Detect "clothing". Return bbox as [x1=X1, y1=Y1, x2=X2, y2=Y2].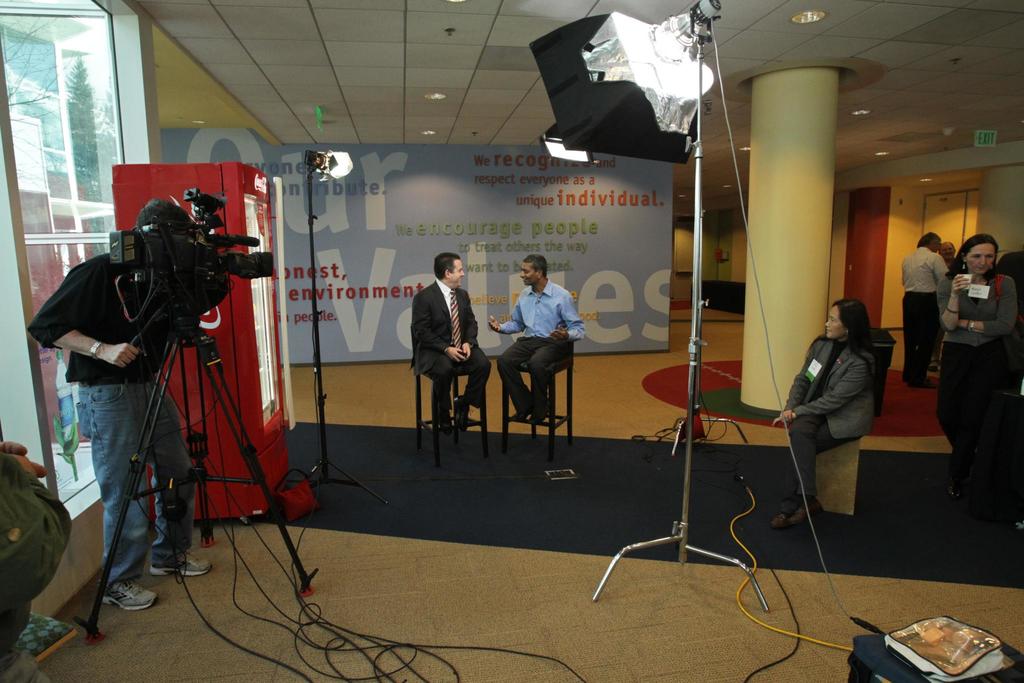
[x1=0, y1=449, x2=74, y2=682].
